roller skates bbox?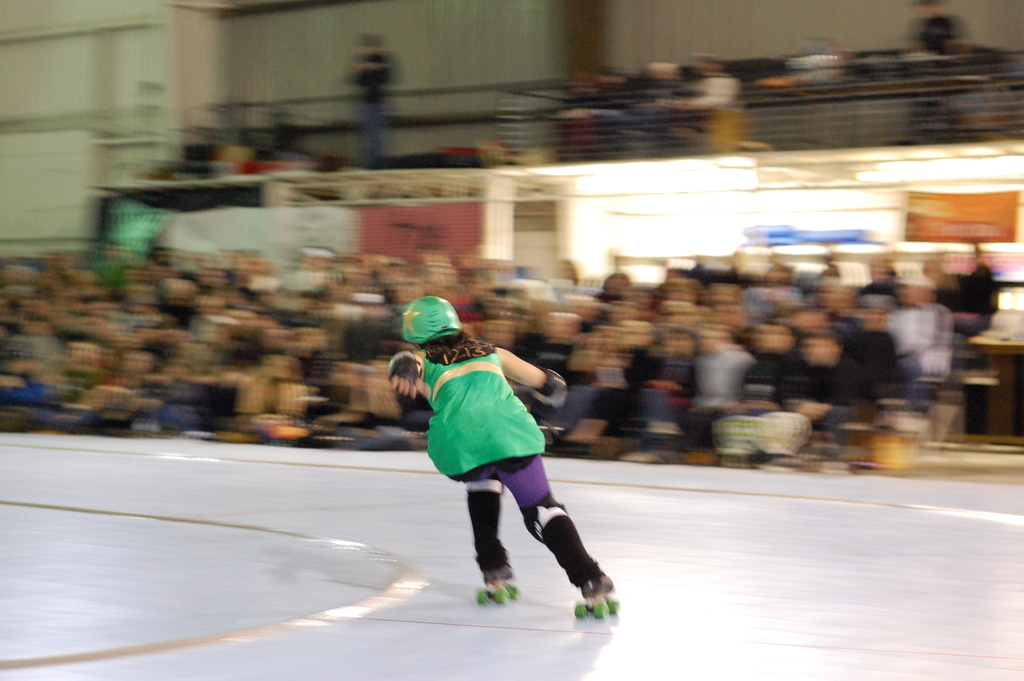
575:571:621:621
